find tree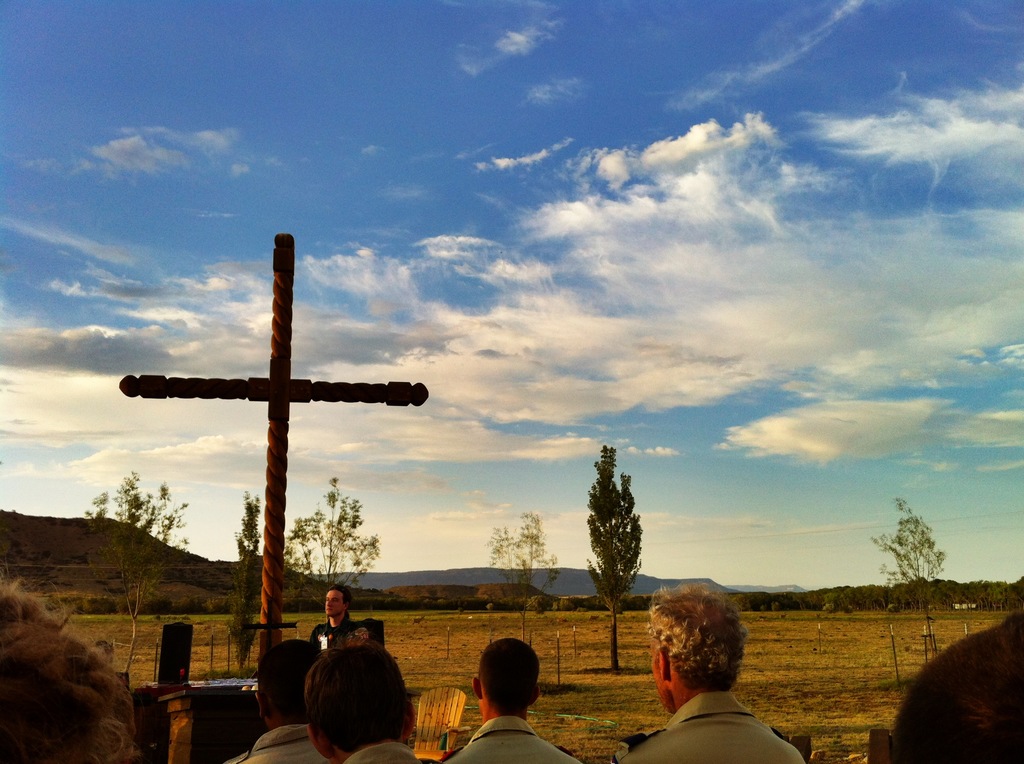
<region>280, 476, 378, 608</region>
